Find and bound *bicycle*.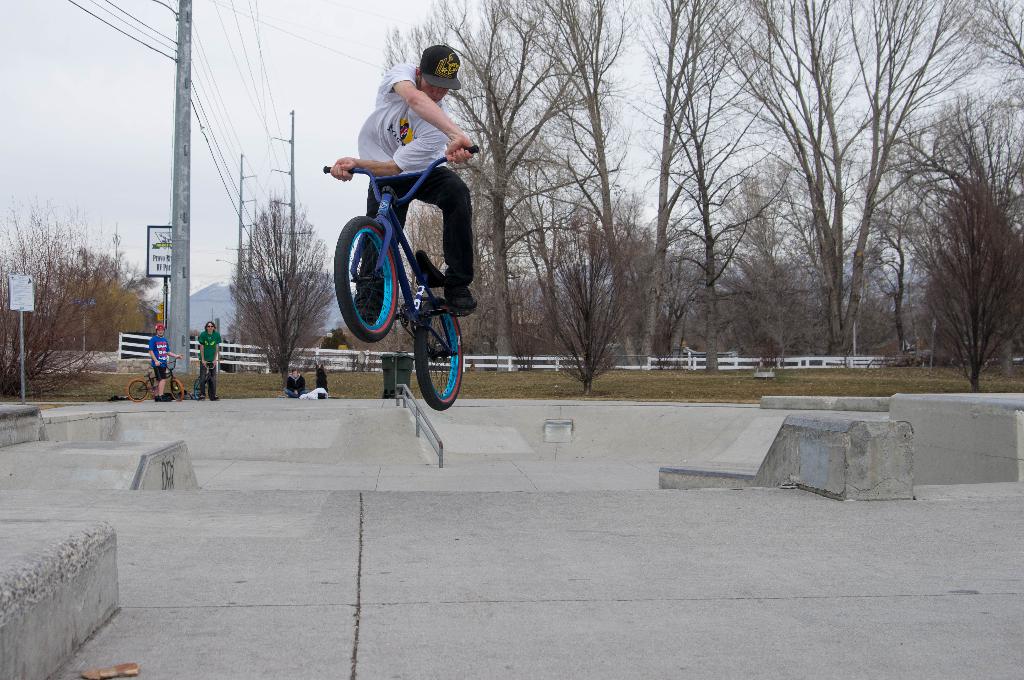
Bound: BBox(125, 353, 186, 403).
